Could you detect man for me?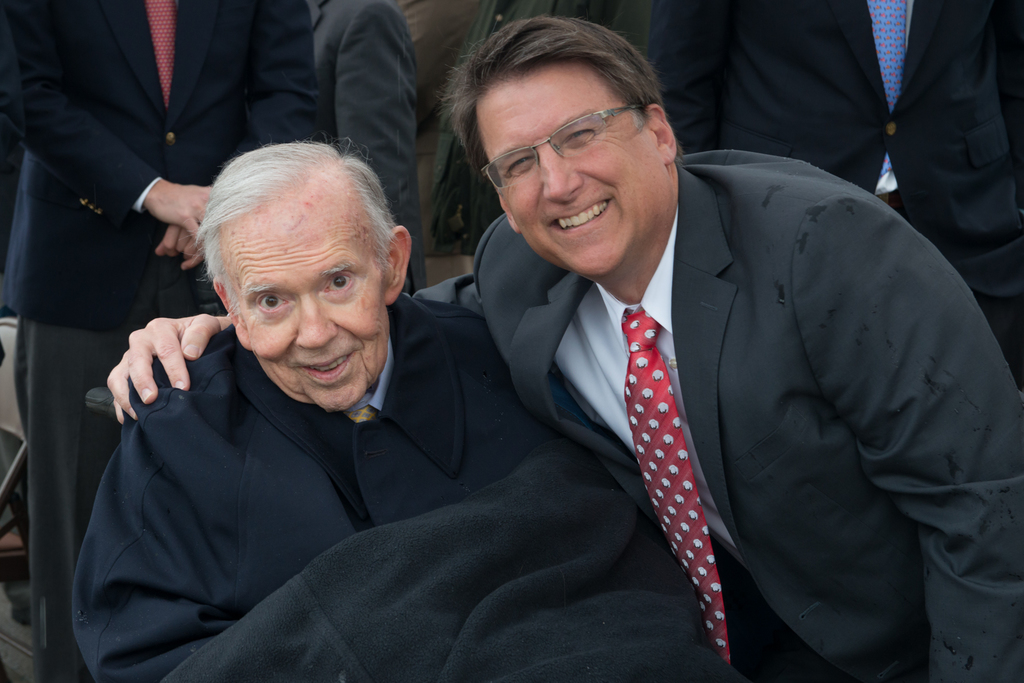
Detection result: bbox=[58, 137, 730, 682].
